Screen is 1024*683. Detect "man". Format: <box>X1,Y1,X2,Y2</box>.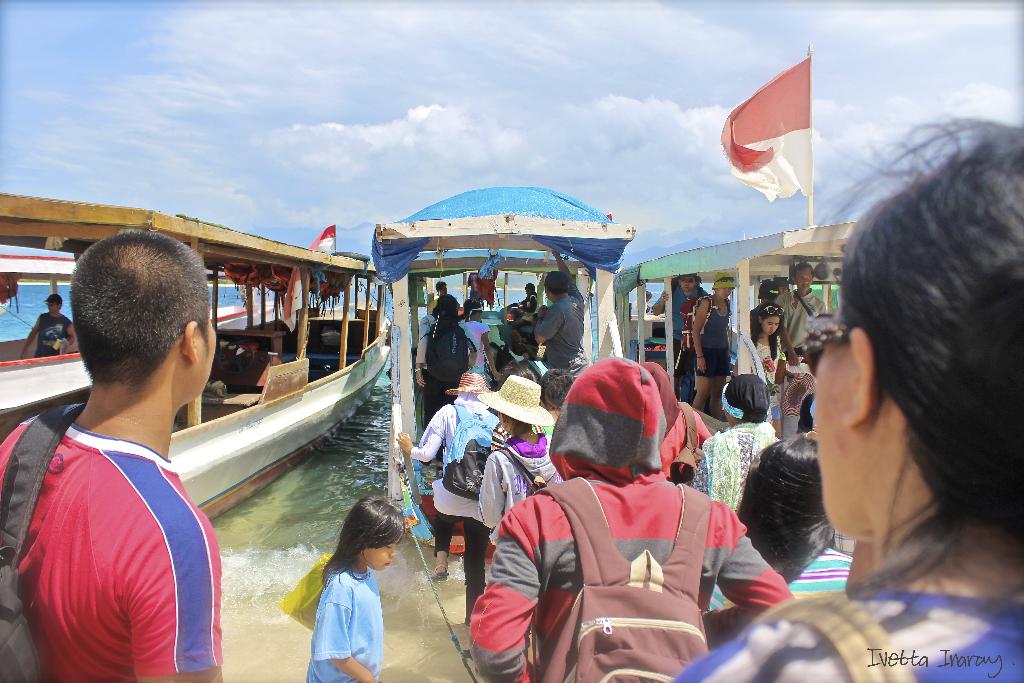
<box>17,292,77,357</box>.
